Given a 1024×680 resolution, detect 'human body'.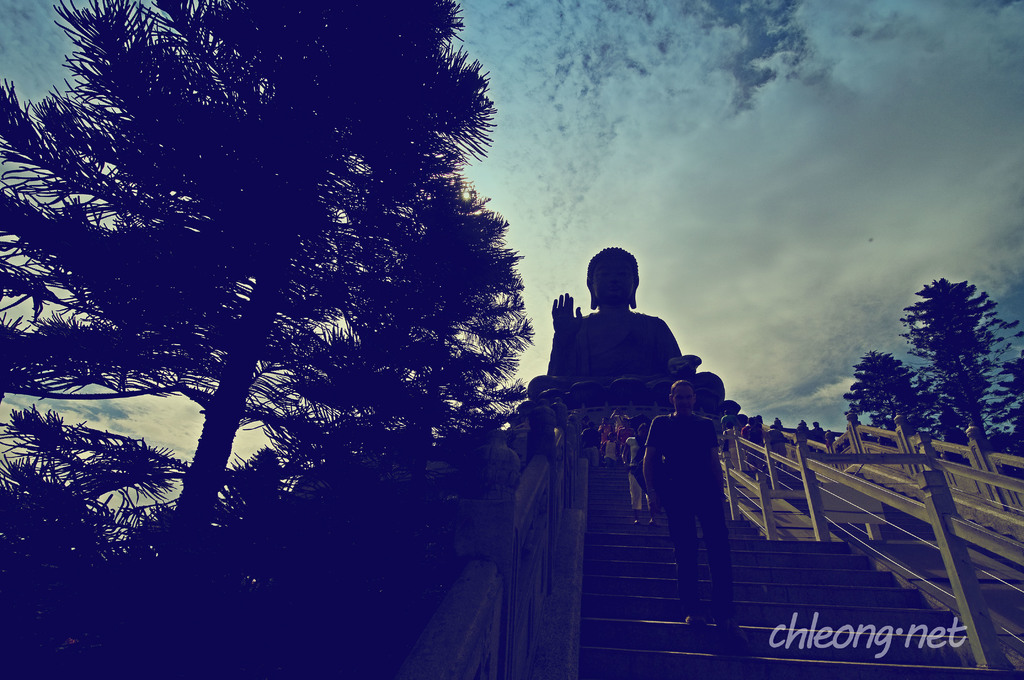
(left=740, top=419, right=765, bottom=467).
